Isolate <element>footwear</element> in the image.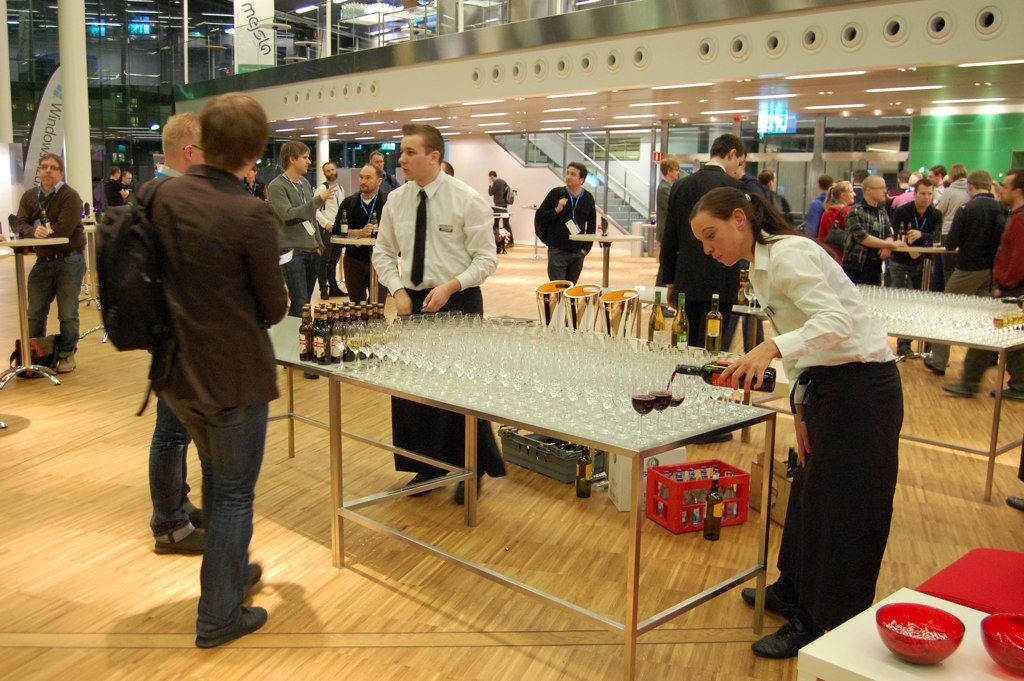
Isolated region: [156,521,211,555].
